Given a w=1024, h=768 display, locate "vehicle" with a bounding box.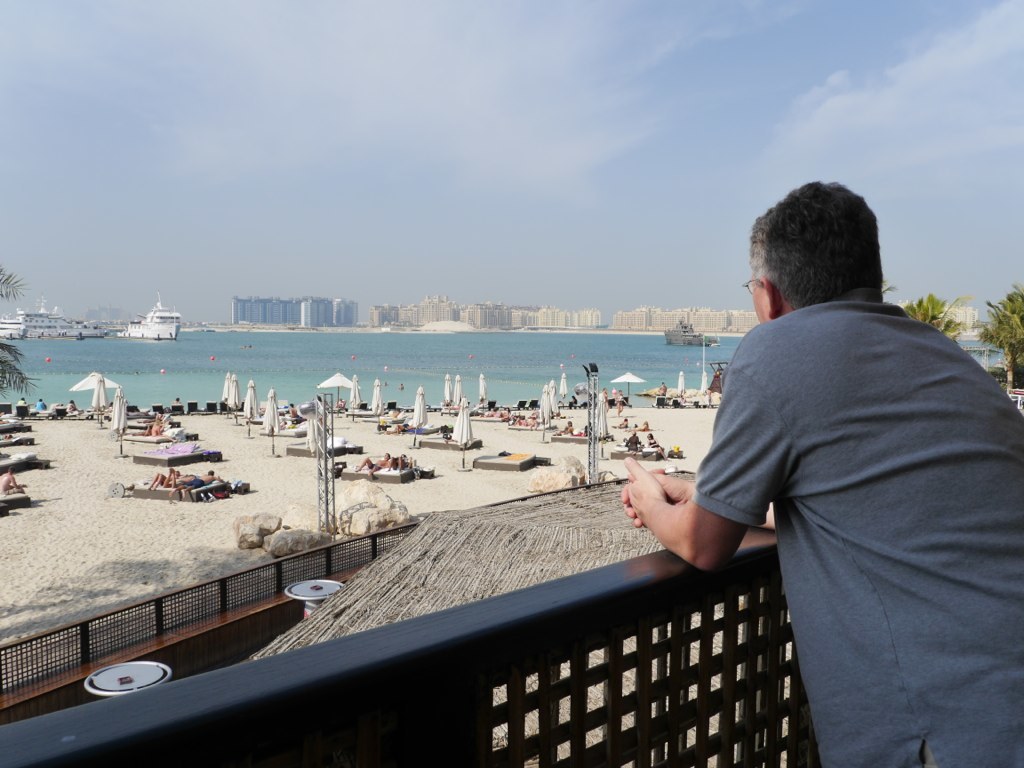
Located: rect(659, 309, 722, 346).
